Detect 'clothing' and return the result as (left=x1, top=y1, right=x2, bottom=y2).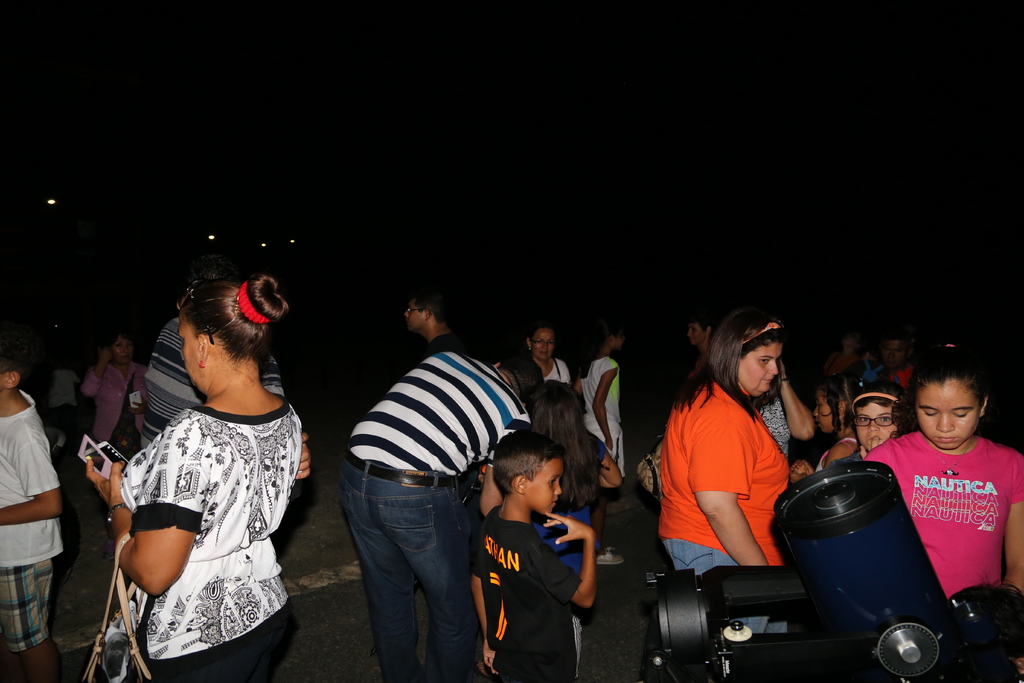
(left=662, top=386, right=775, bottom=564).
